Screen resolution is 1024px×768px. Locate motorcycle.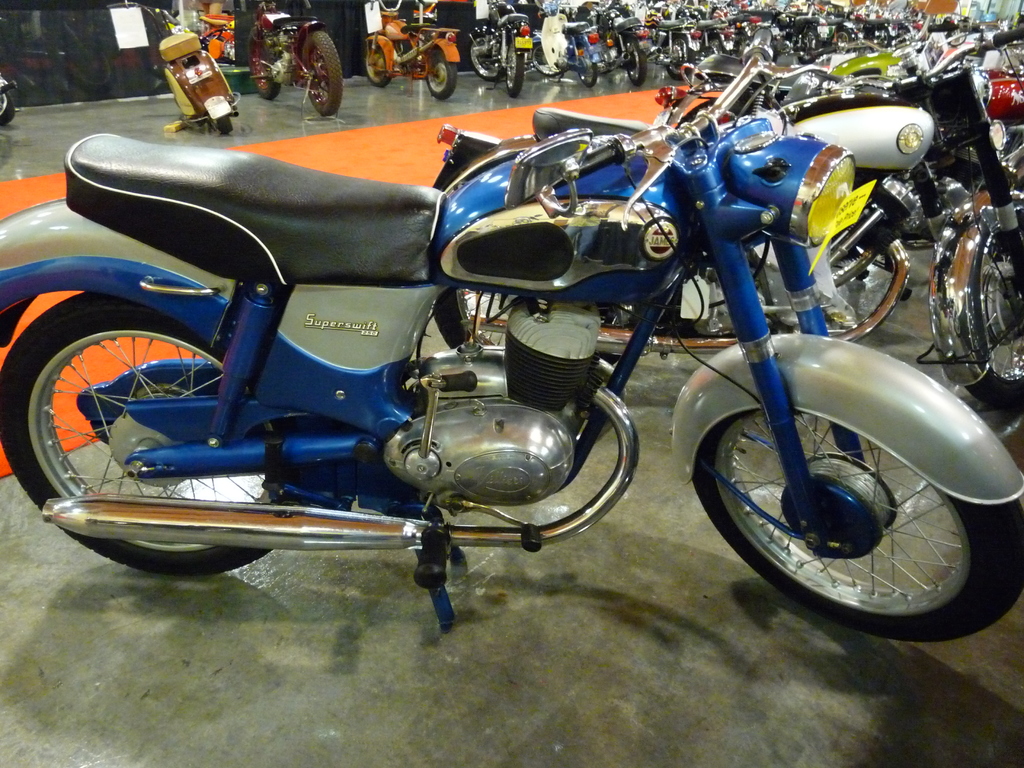
{"x1": 593, "y1": 0, "x2": 650, "y2": 88}.
